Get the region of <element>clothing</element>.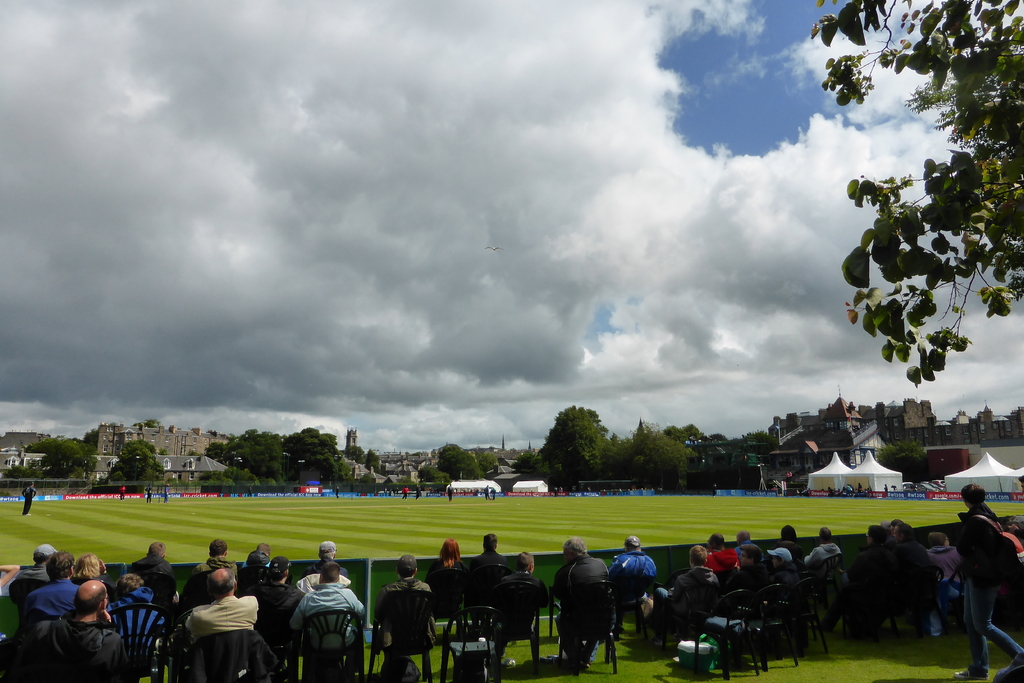
554 488 557 495.
